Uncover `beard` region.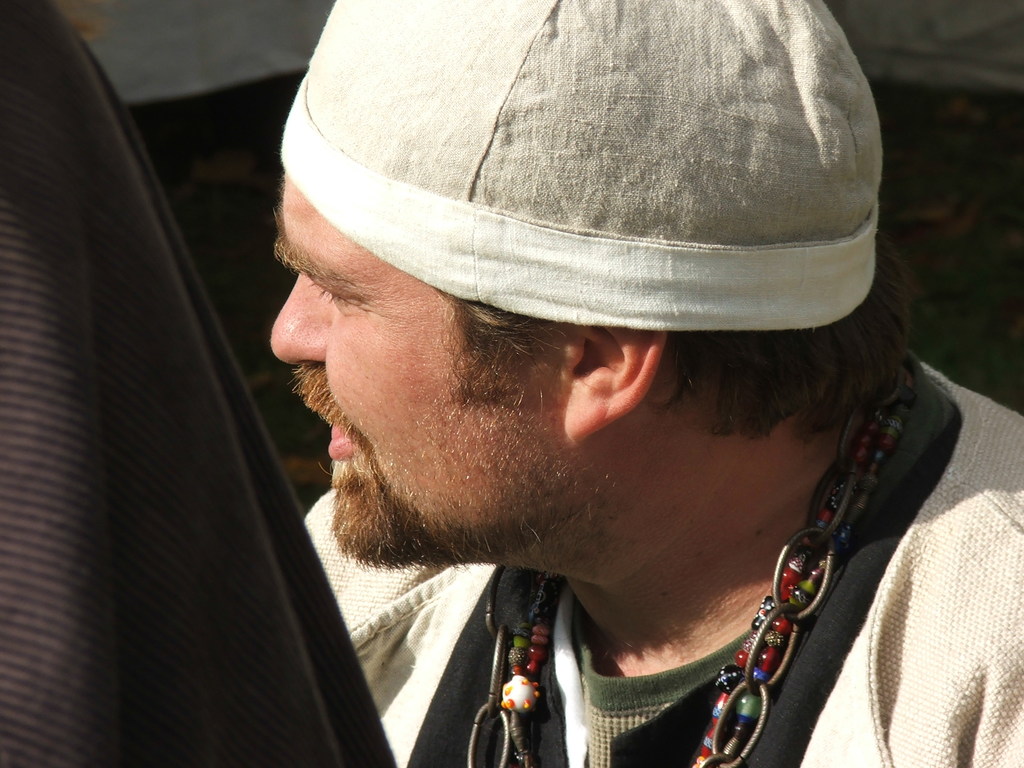
Uncovered: 330/451/600/570.
